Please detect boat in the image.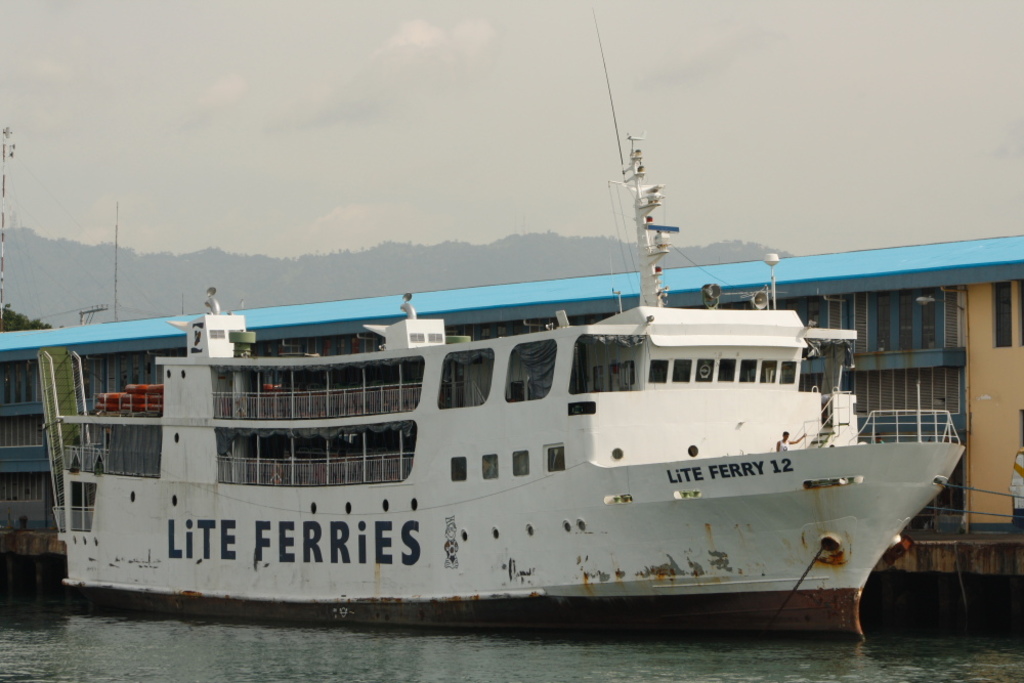
l=18, t=89, r=1010, b=650.
